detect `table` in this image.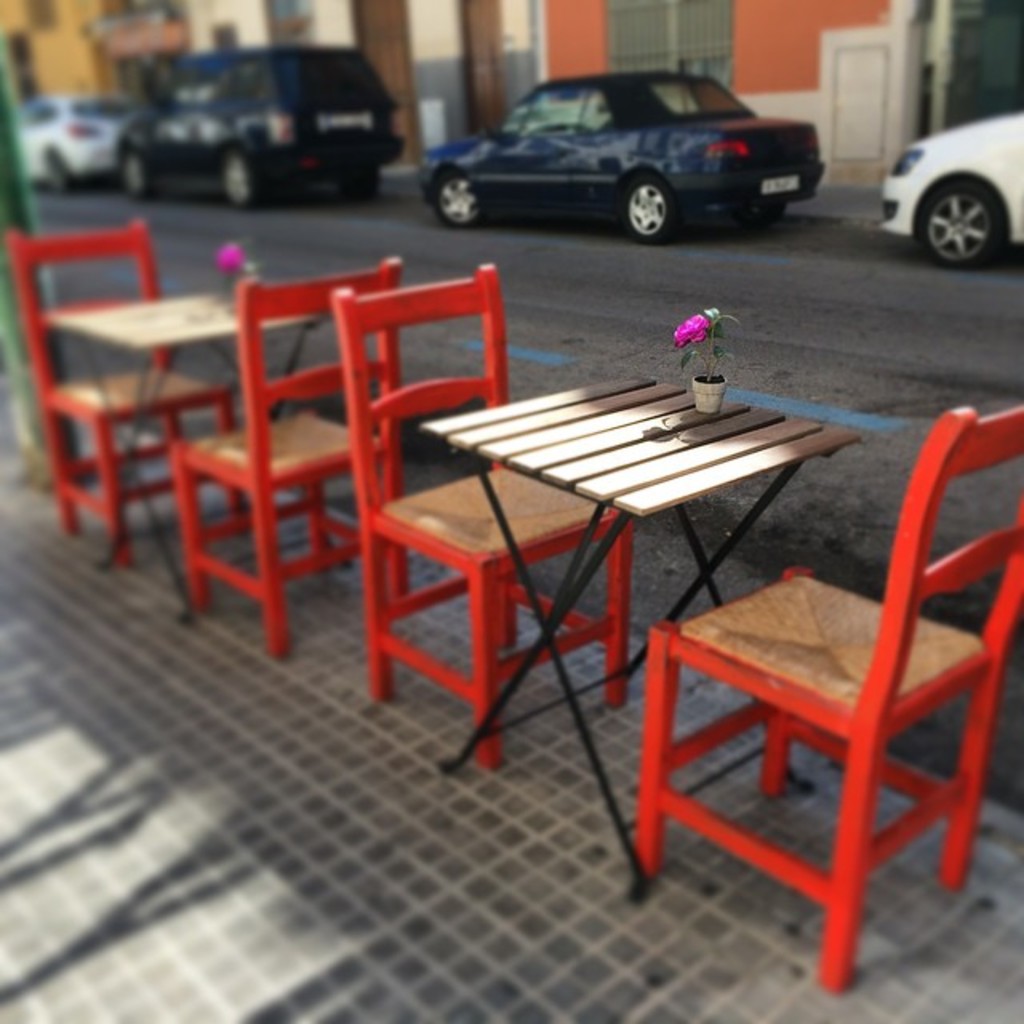
Detection: box(405, 342, 910, 907).
